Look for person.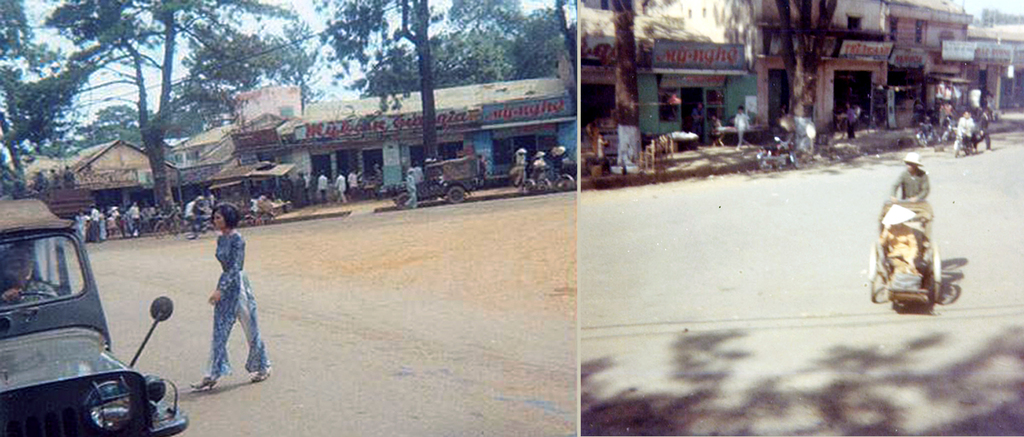
Found: <box>407,170,420,206</box>.
